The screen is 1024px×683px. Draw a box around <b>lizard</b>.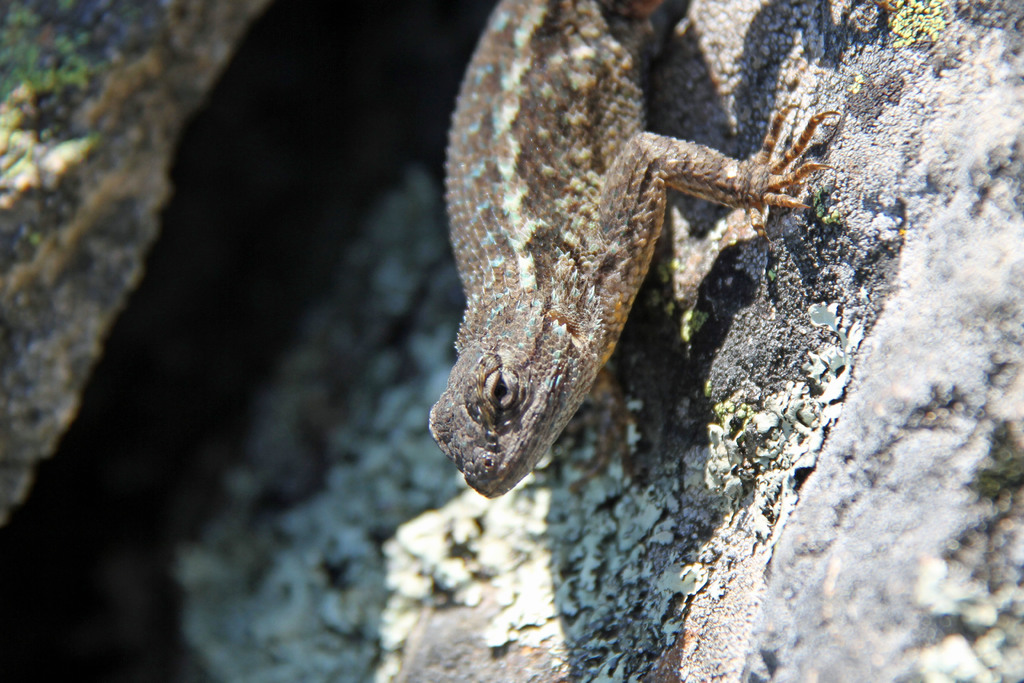
[left=427, top=1, right=841, bottom=496].
